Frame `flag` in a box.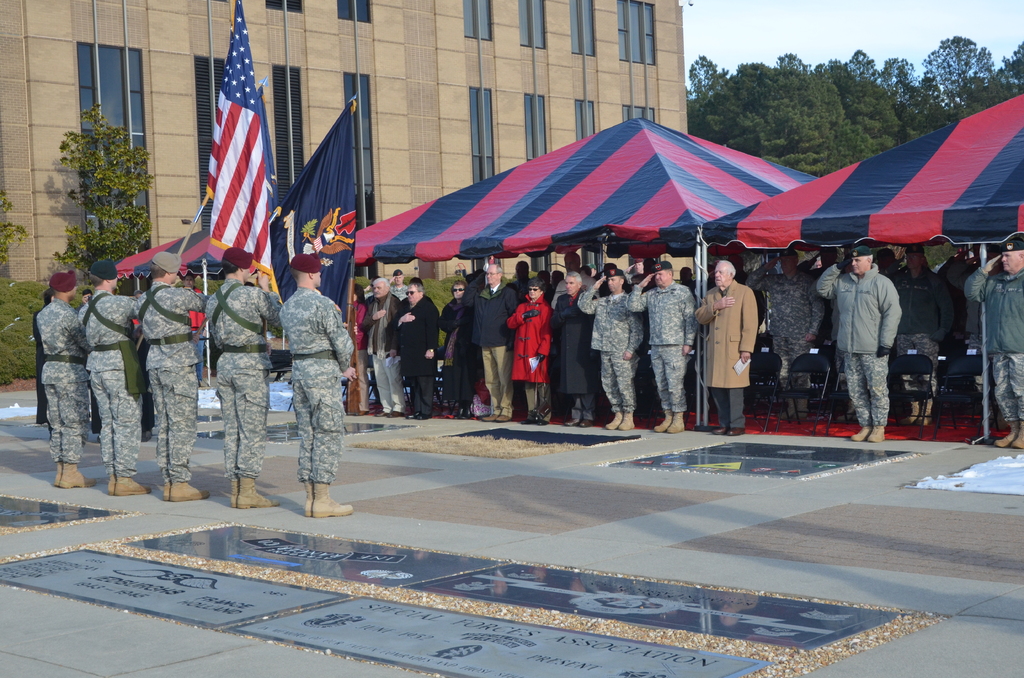
180, 27, 284, 275.
